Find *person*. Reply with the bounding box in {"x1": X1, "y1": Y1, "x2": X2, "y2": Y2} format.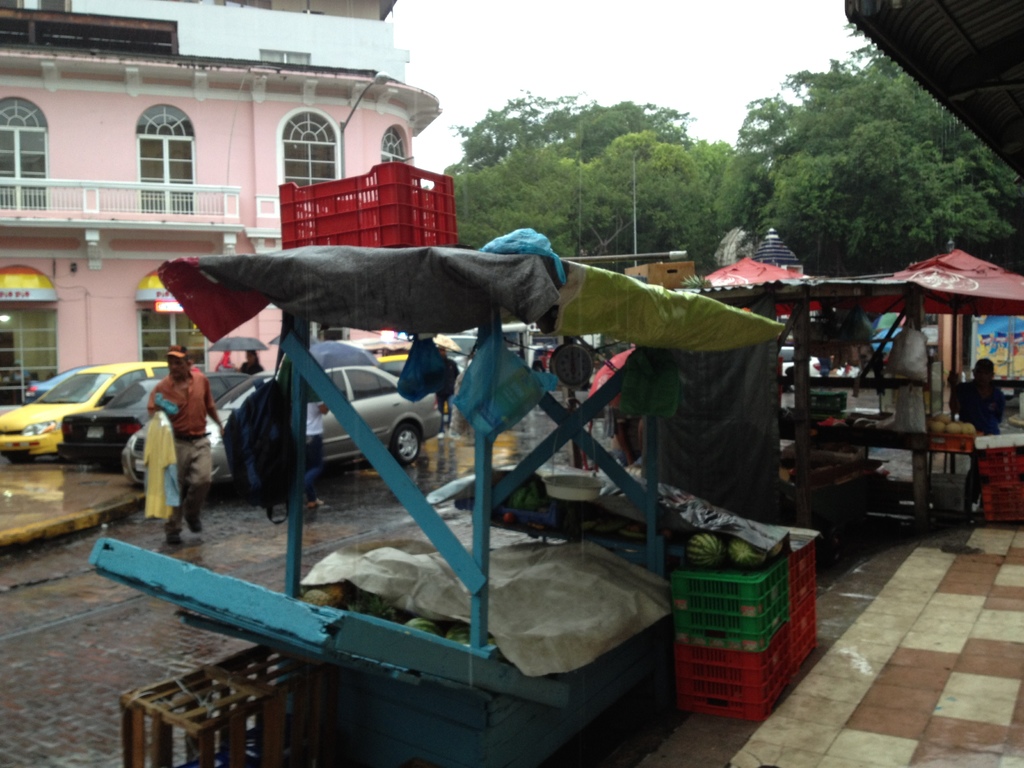
{"x1": 238, "y1": 344, "x2": 273, "y2": 375}.
